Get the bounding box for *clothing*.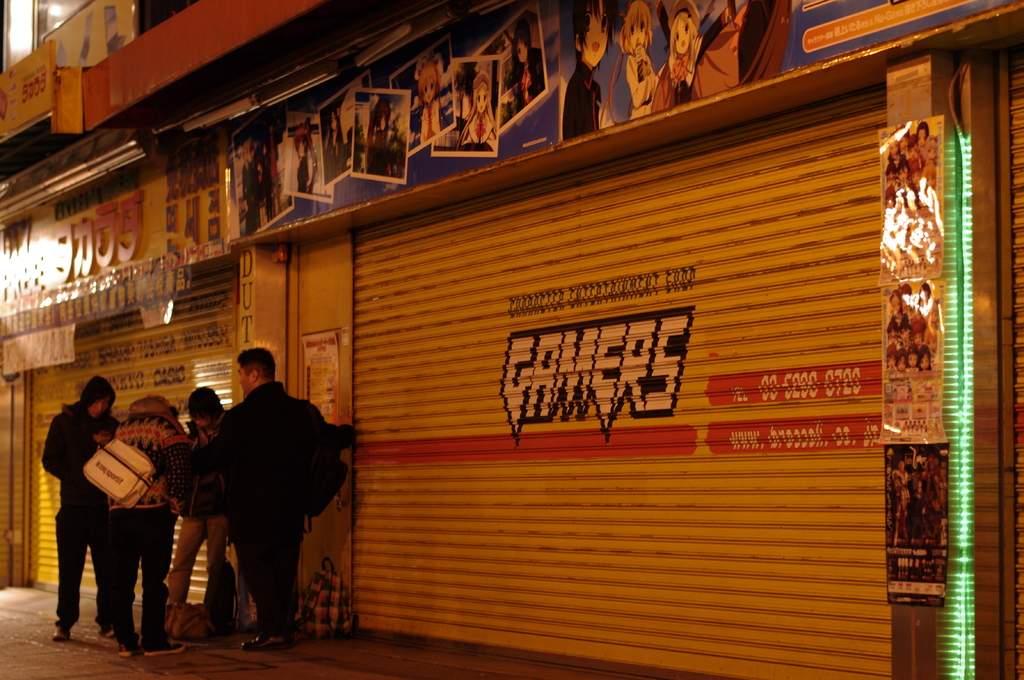
(left=621, top=56, right=657, bottom=123).
